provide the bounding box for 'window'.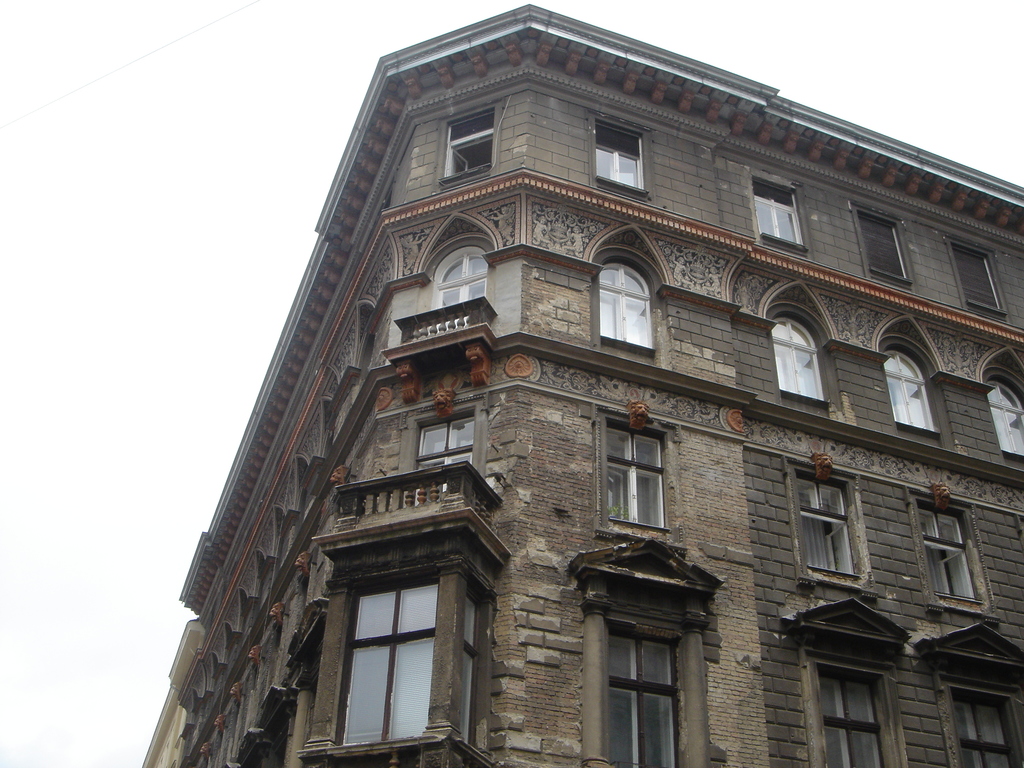
rect(982, 382, 1023, 468).
